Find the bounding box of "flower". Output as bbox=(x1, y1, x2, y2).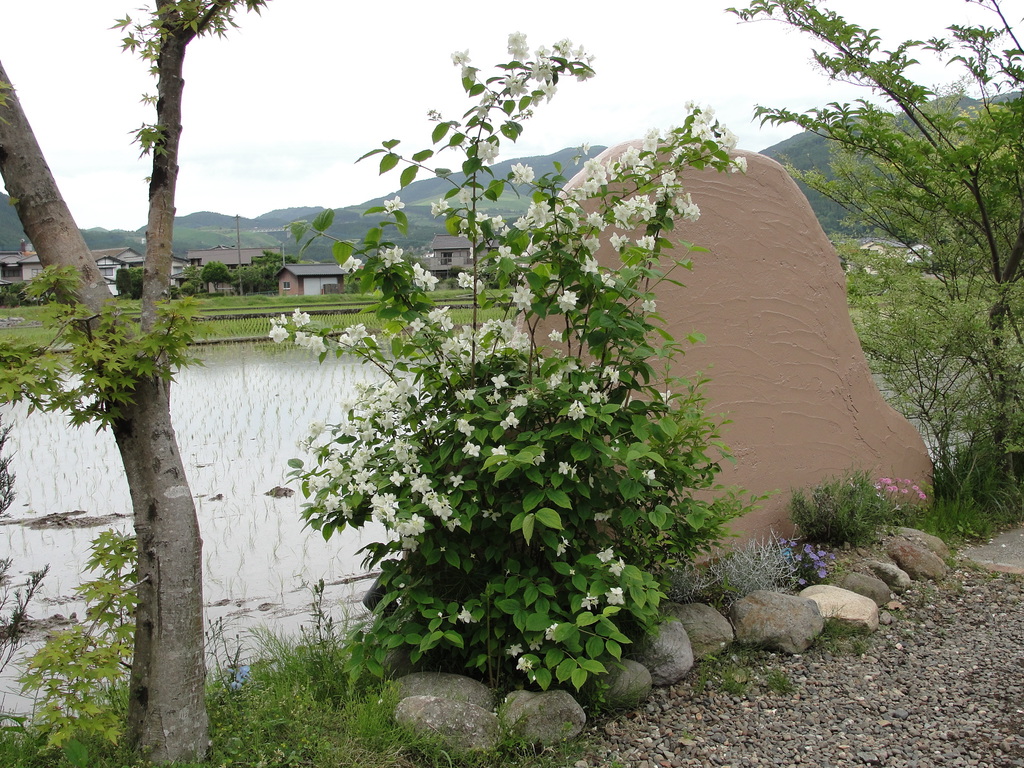
bbox=(431, 199, 449, 216).
